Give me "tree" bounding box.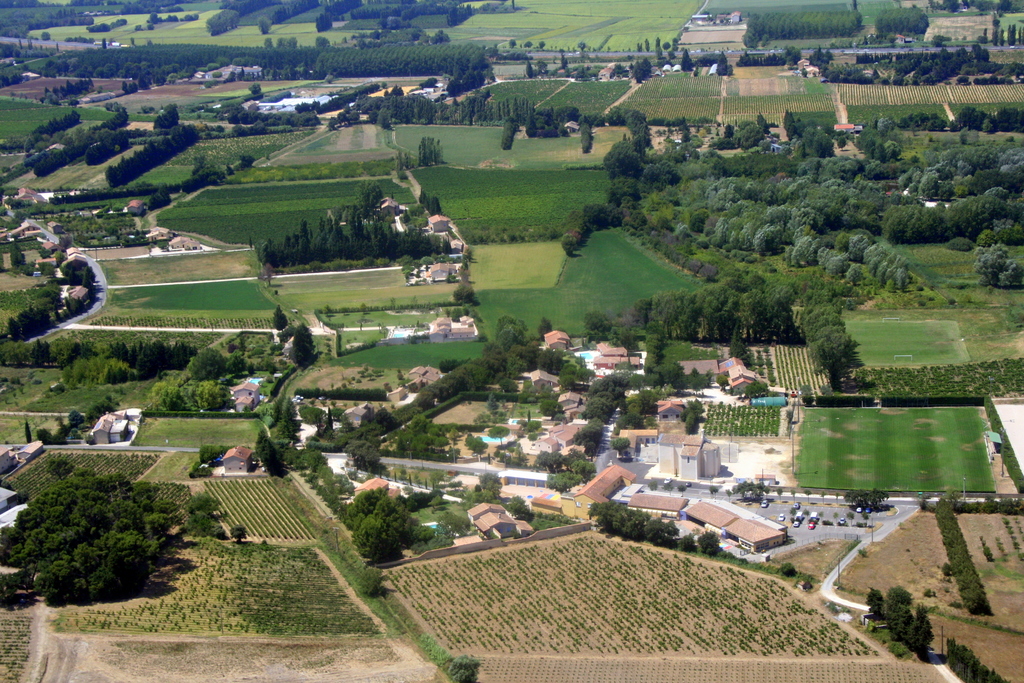
{"left": 68, "top": 409, "right": 81, "bottom": 428}.
